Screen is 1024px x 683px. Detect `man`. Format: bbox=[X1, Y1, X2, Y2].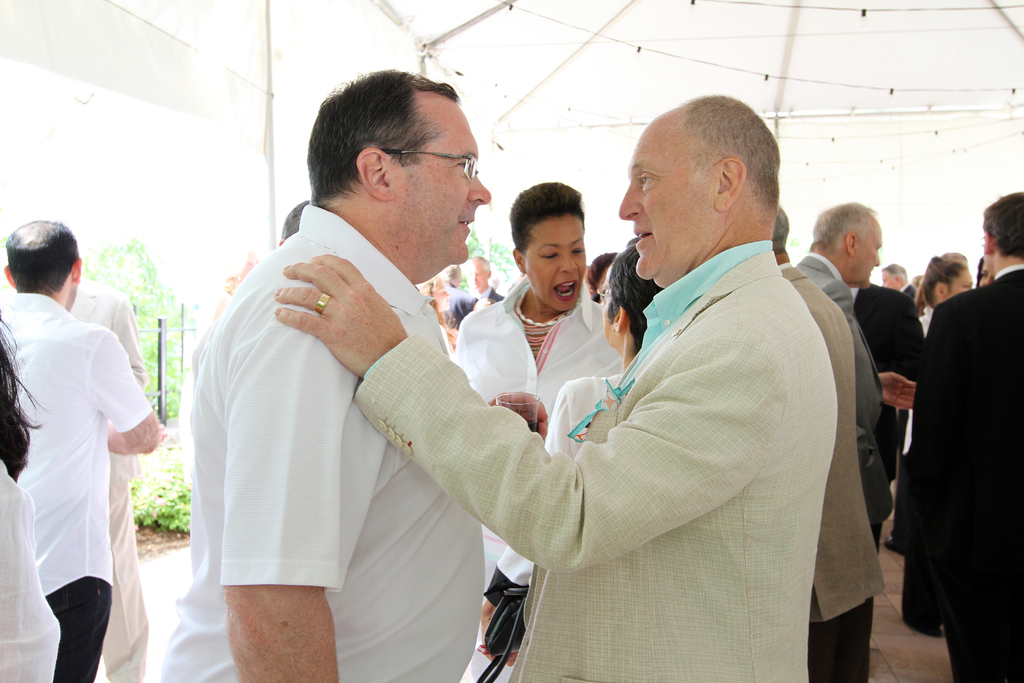
bbox=[0, 218, 154, 682].
